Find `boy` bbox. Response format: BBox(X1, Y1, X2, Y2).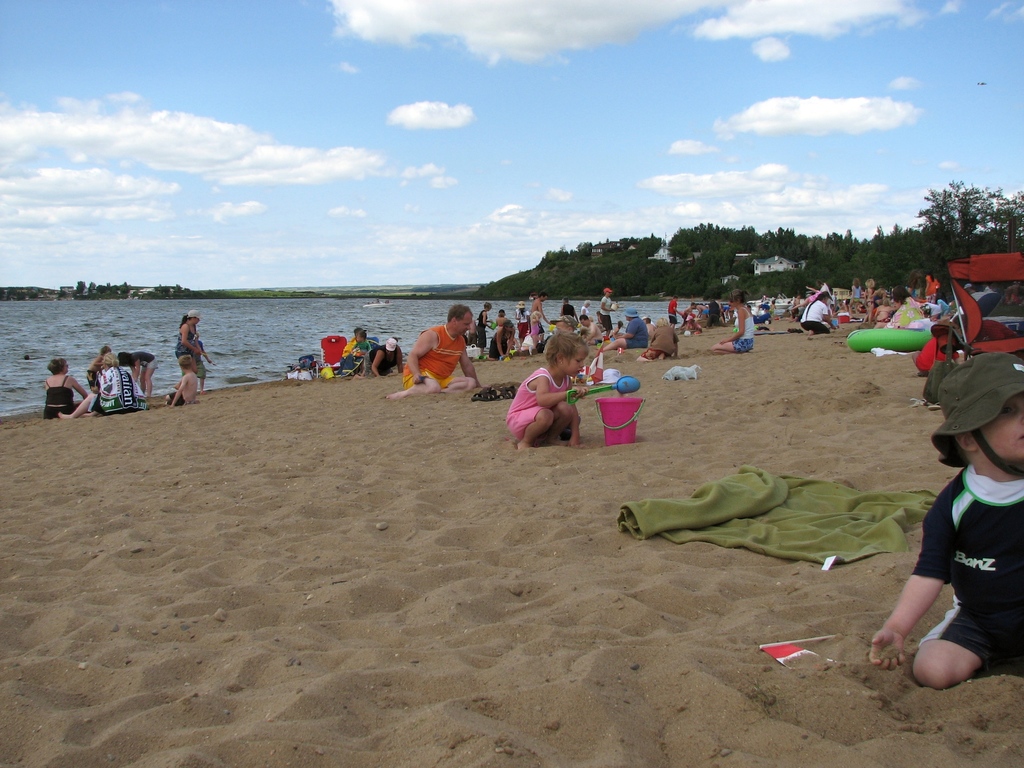
BBox(870, 351, 1023, 692).
